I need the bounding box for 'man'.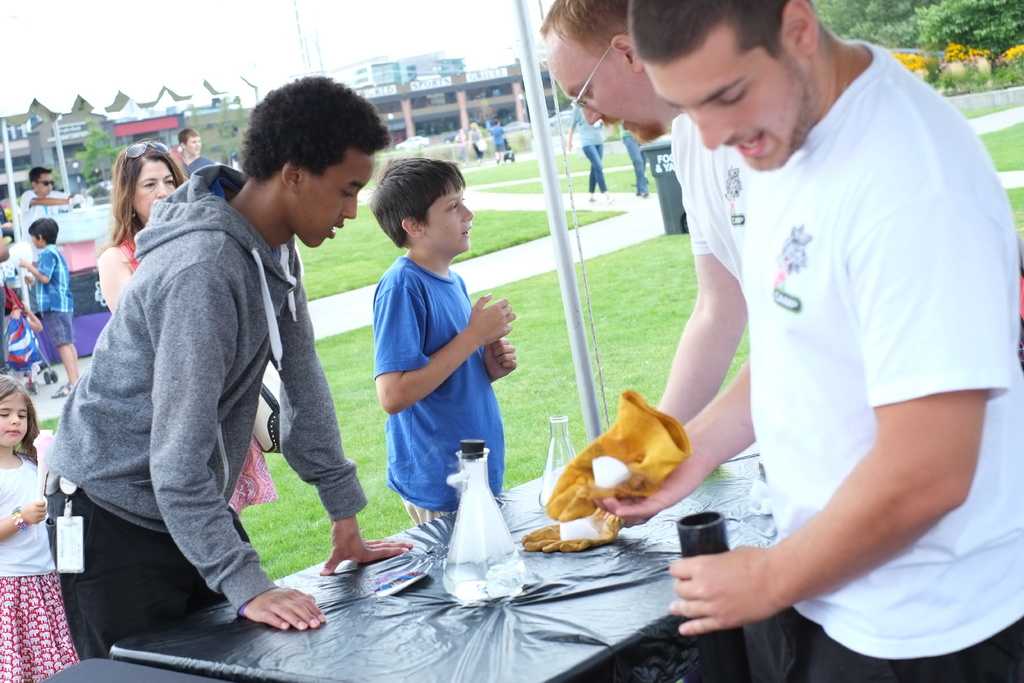
Here it is: pyautogui.locateOnScreen(20, 163, 84, 242).
